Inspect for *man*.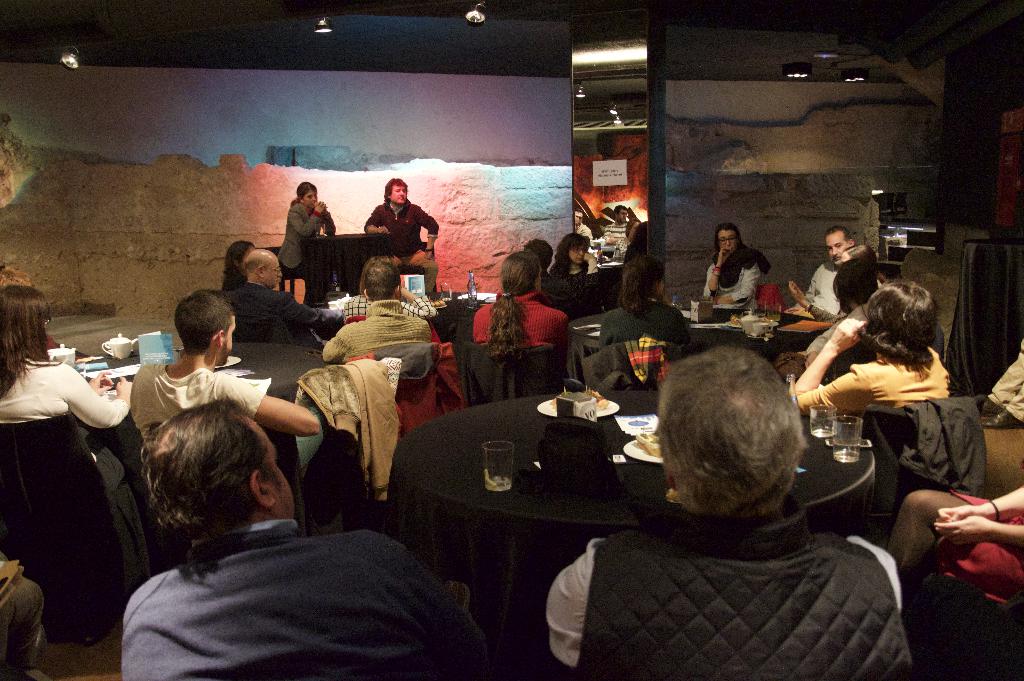
Inspection: 788, 229, 863, 313.
